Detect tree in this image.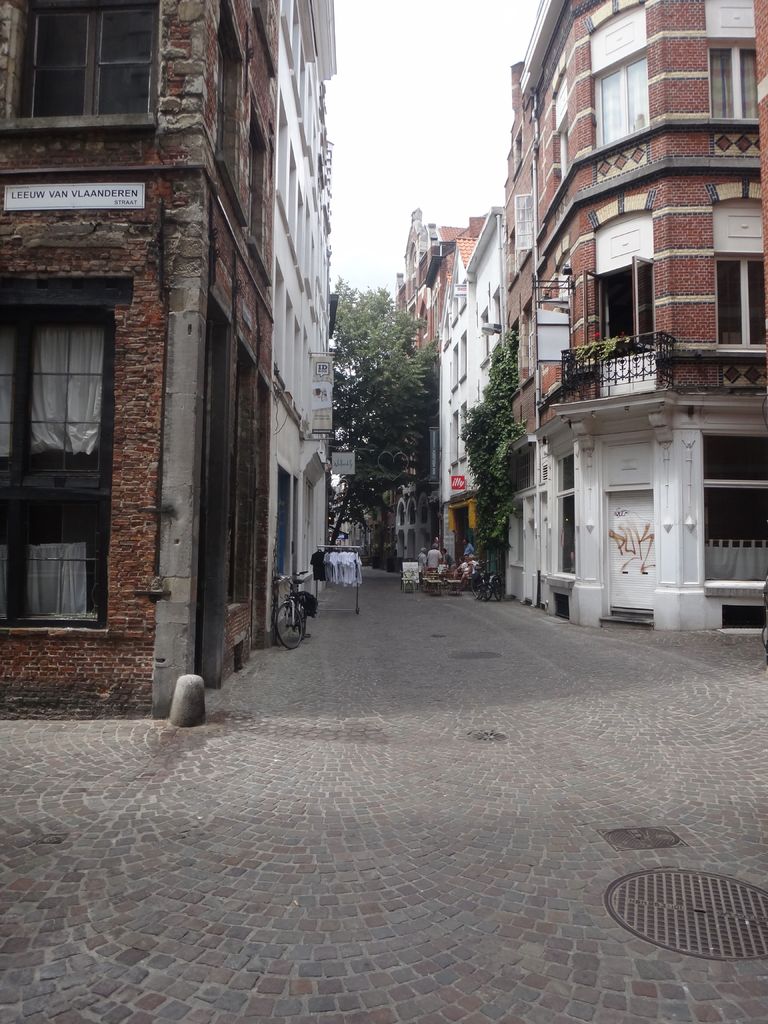
Detection: [left=328, top=273, right=434, bottom=554].
